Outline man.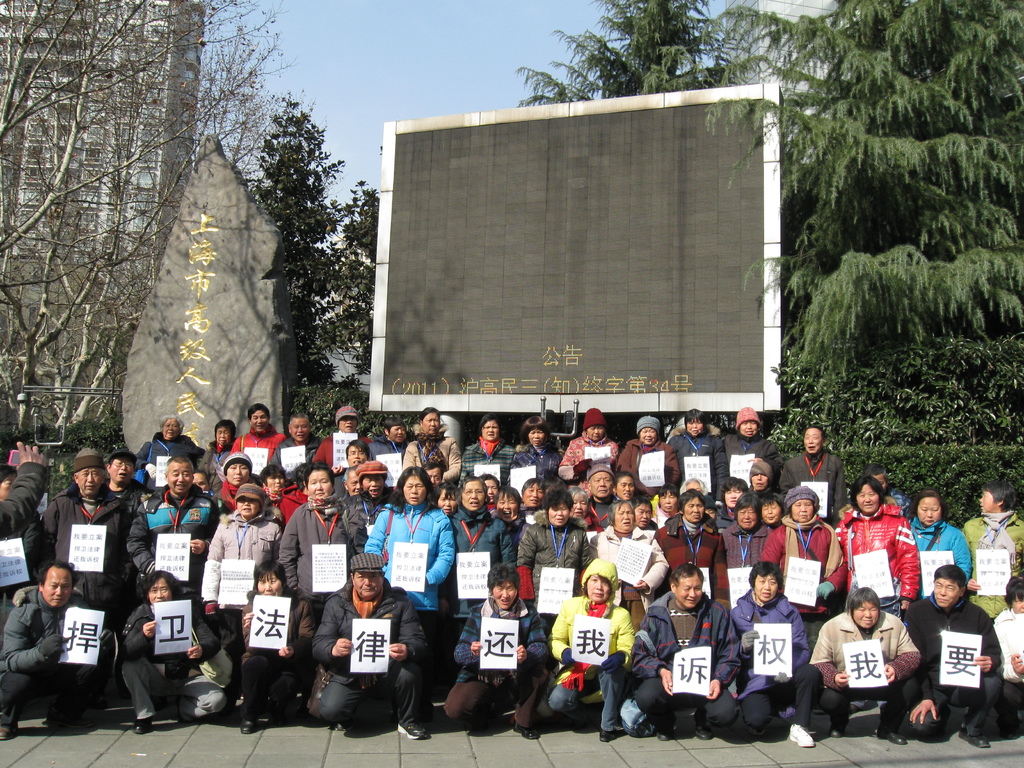
Outline: region(227, 401, 288, 477).
